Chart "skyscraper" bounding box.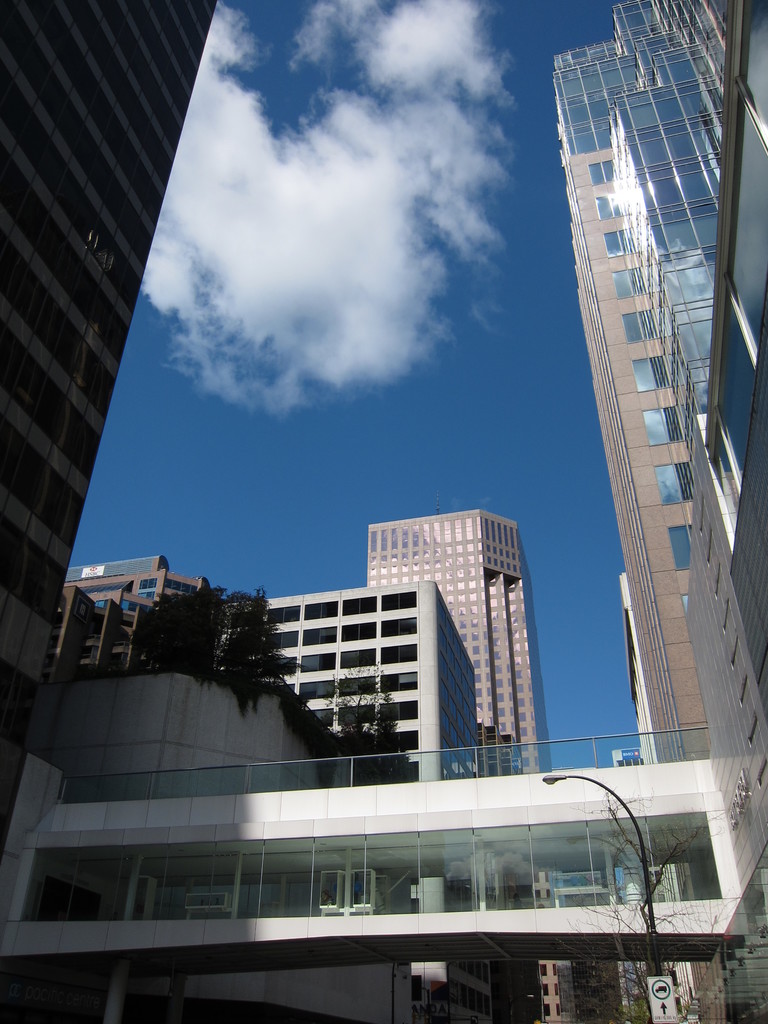
Charted: (x1=253, y1=561, x2=491, y2=796).
